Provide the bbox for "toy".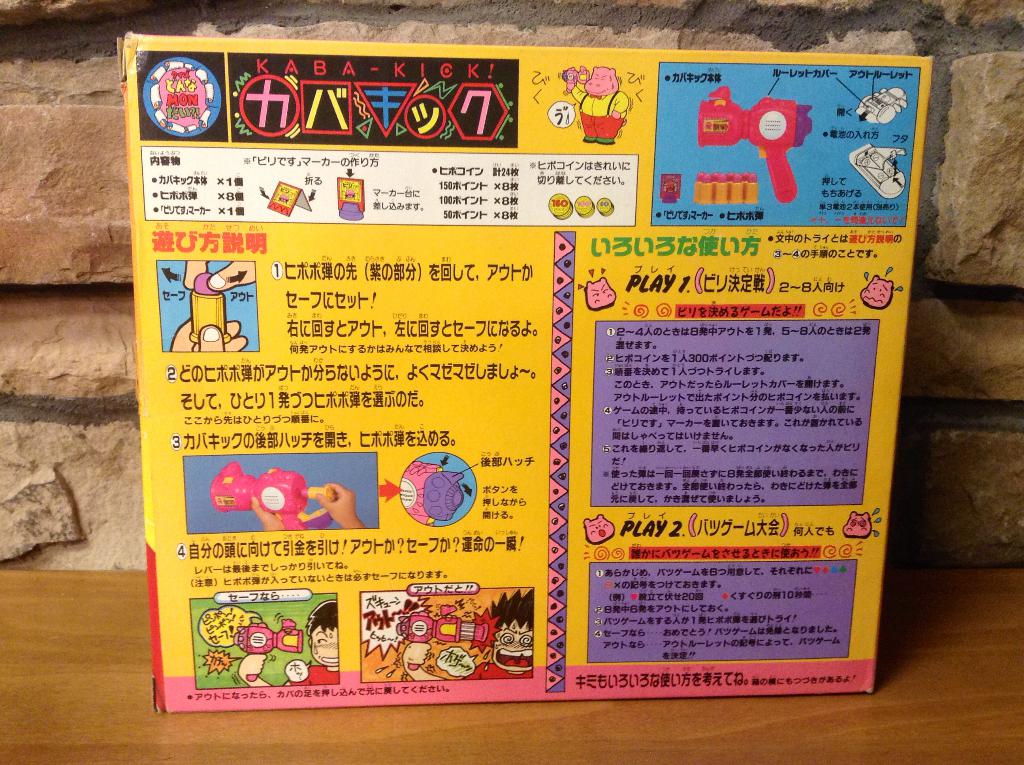
(191, 273, 233, 346).
